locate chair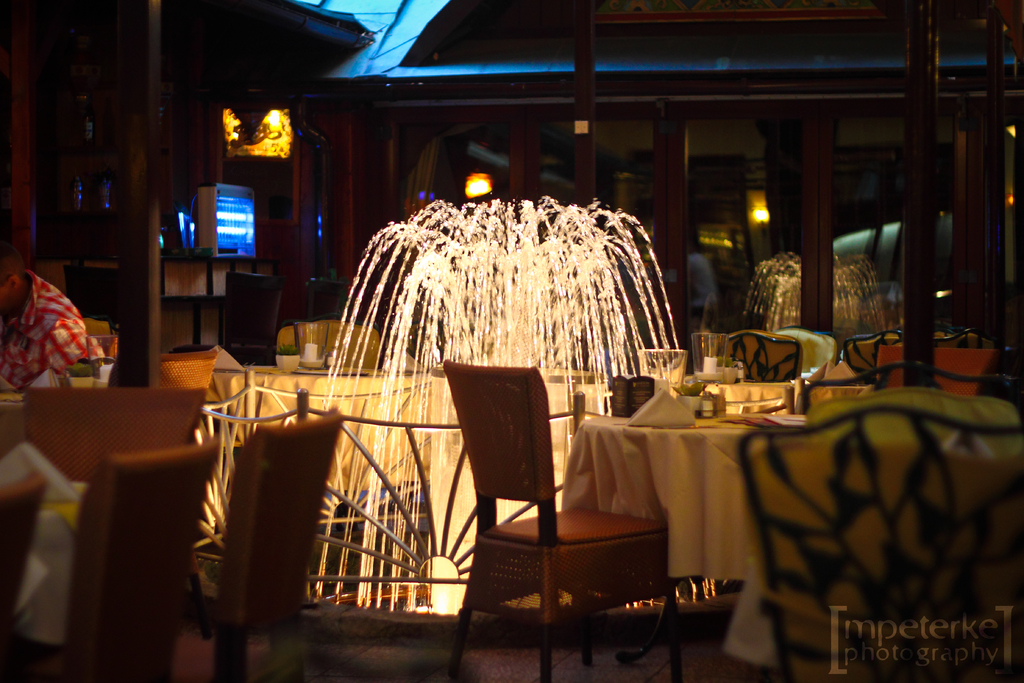
crop(927, 327, 1023, 399)
